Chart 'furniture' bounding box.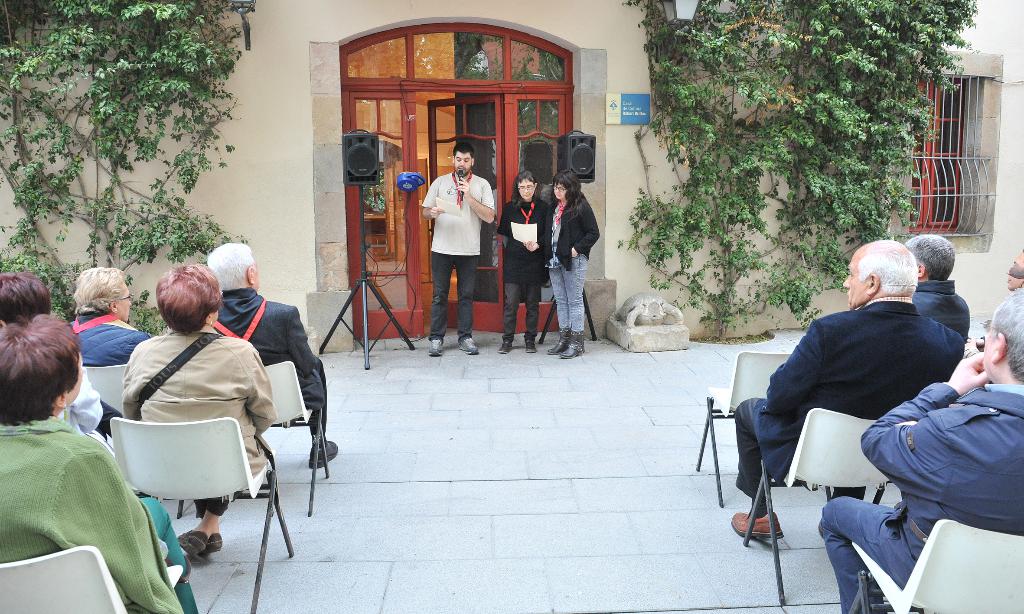
Charted: left=744, top=403, right=884, bottom=596.
